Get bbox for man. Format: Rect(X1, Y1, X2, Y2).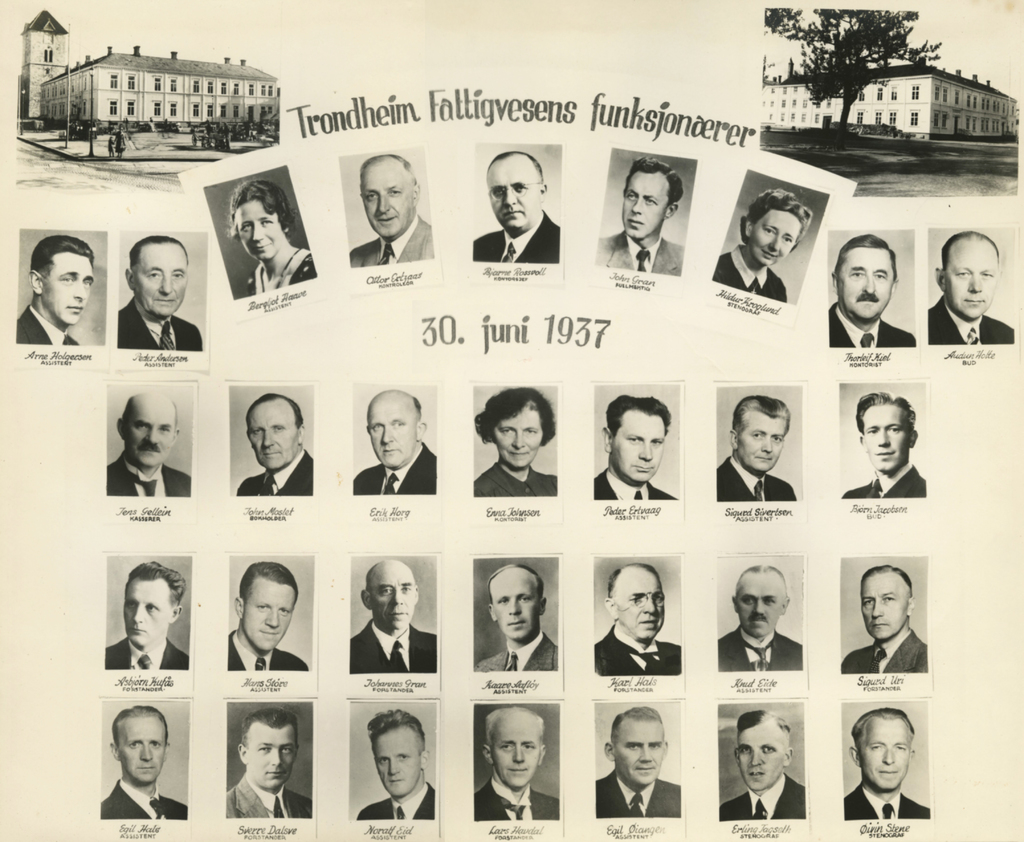
Rect(595, 704, 678, 818).
